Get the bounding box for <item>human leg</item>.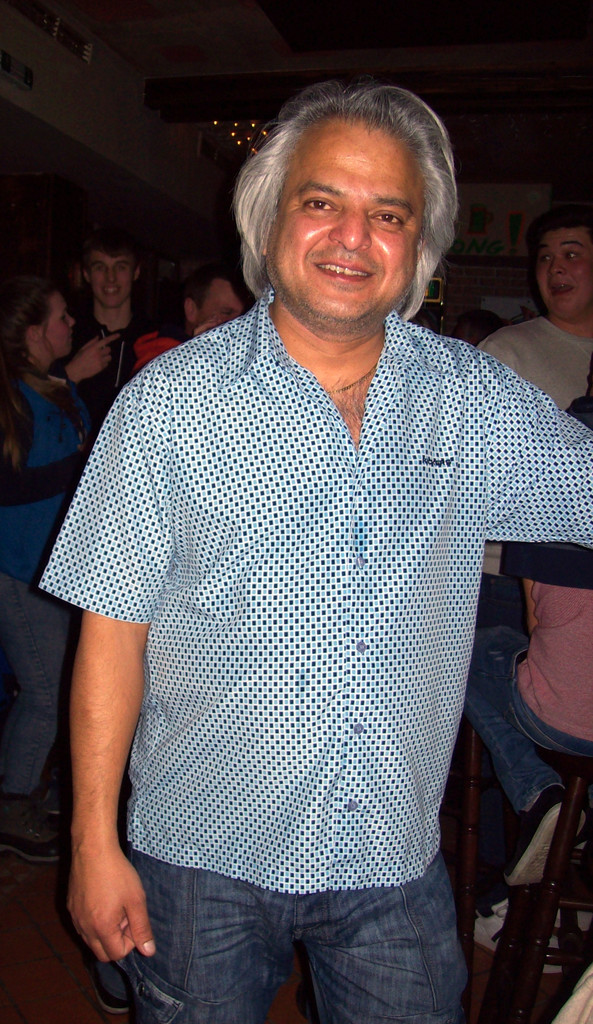
126 849 293 1018.
